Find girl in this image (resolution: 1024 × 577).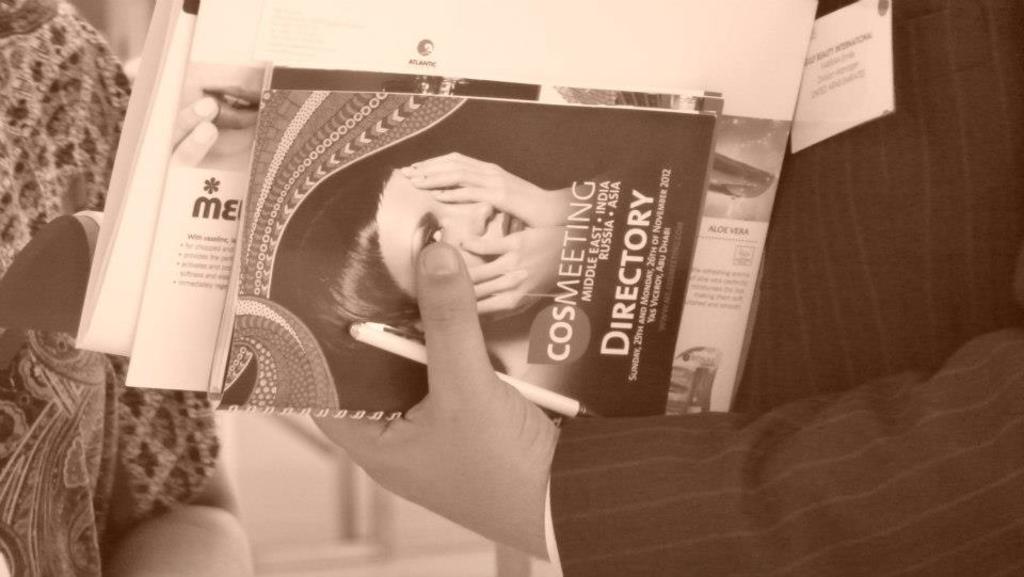
<region>298, 147, 637, 374</region>.
